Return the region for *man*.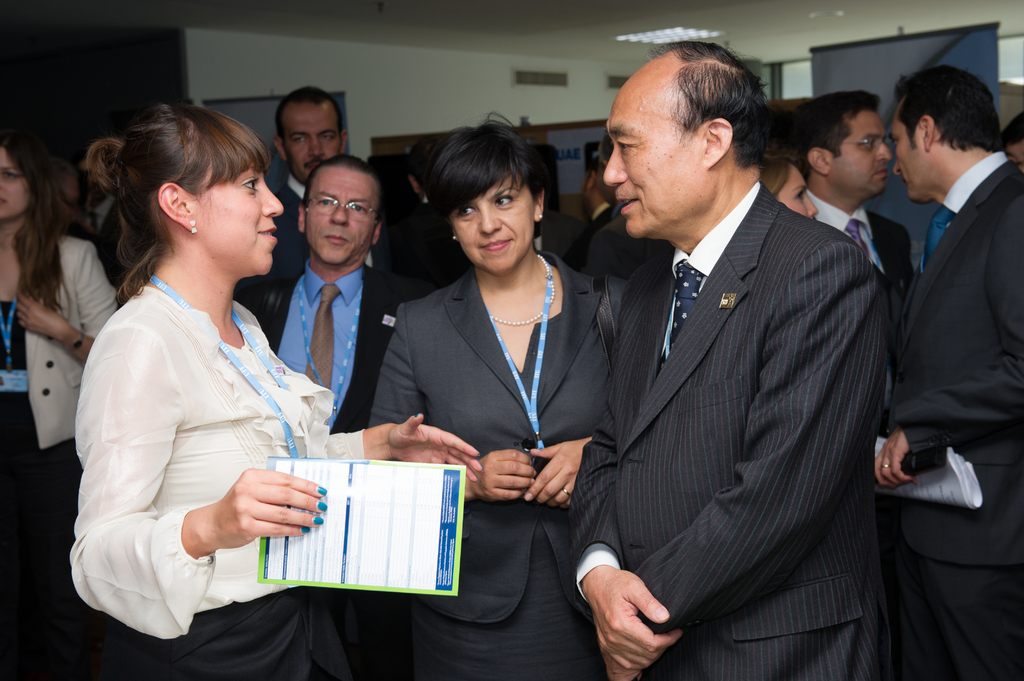
270, 86, 405, 287.
